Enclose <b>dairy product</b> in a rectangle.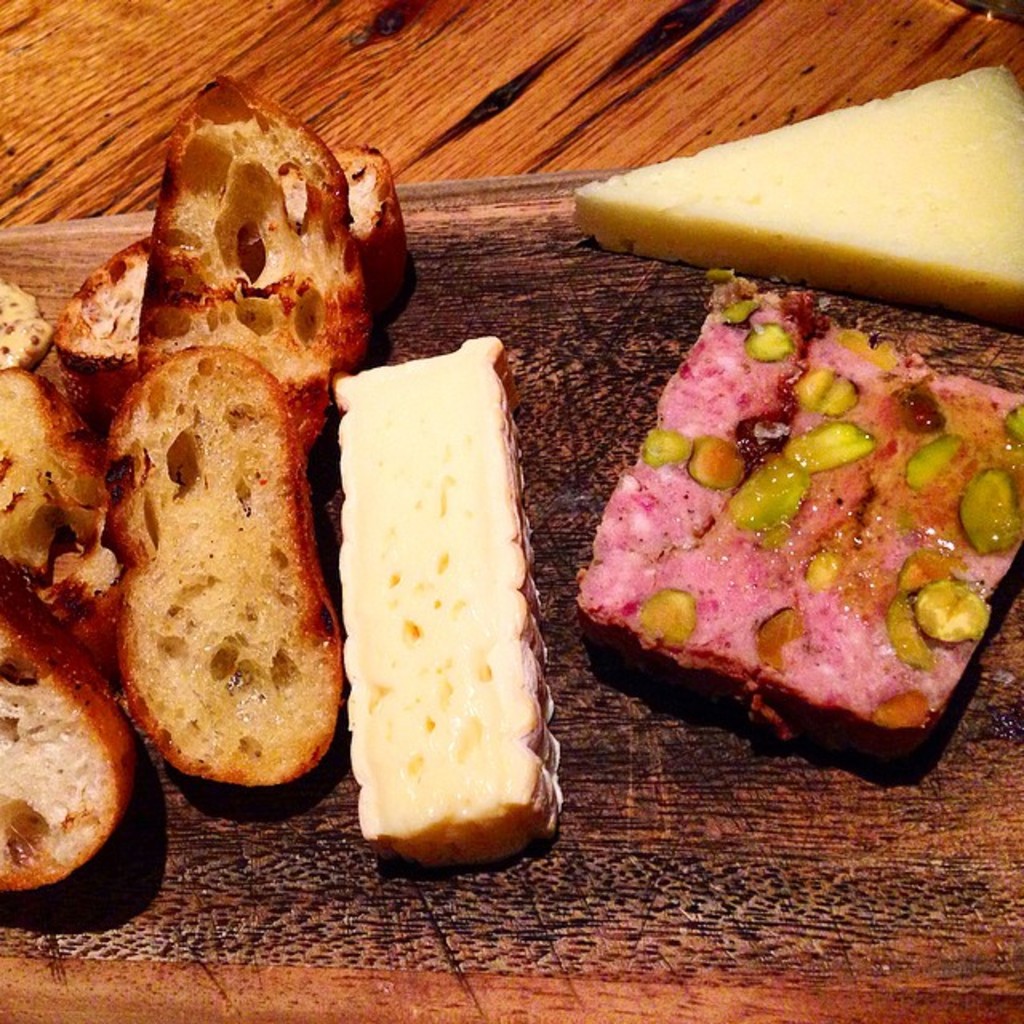
(x1=586, y1=67, x2=1022, y2=331).
